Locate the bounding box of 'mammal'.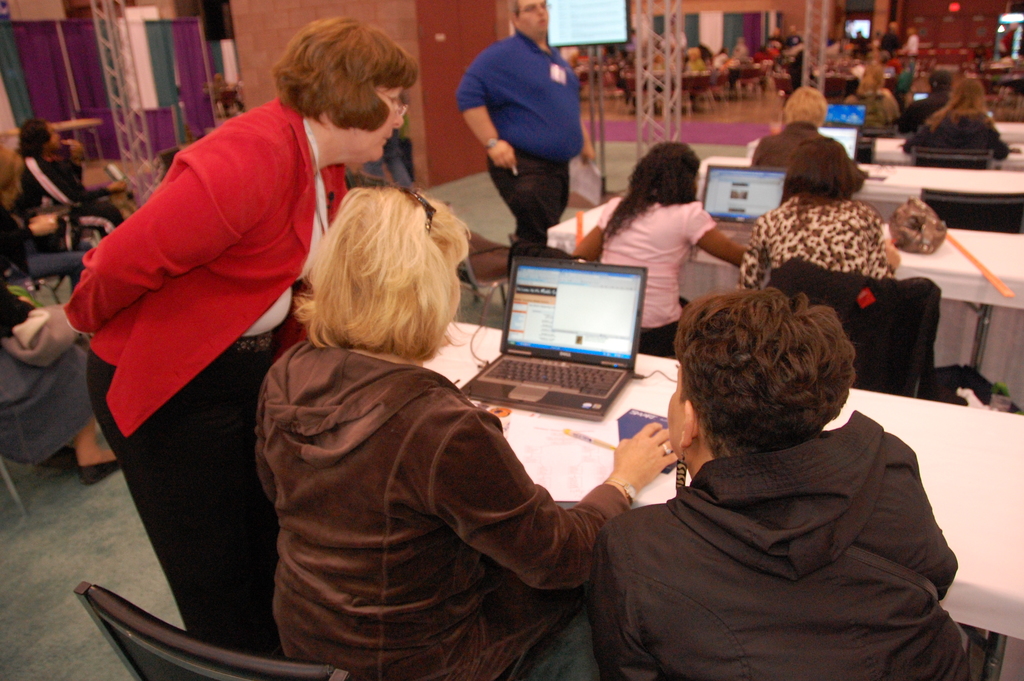
Bounding box: [left=572, top=138, right=749, bottom=361].
